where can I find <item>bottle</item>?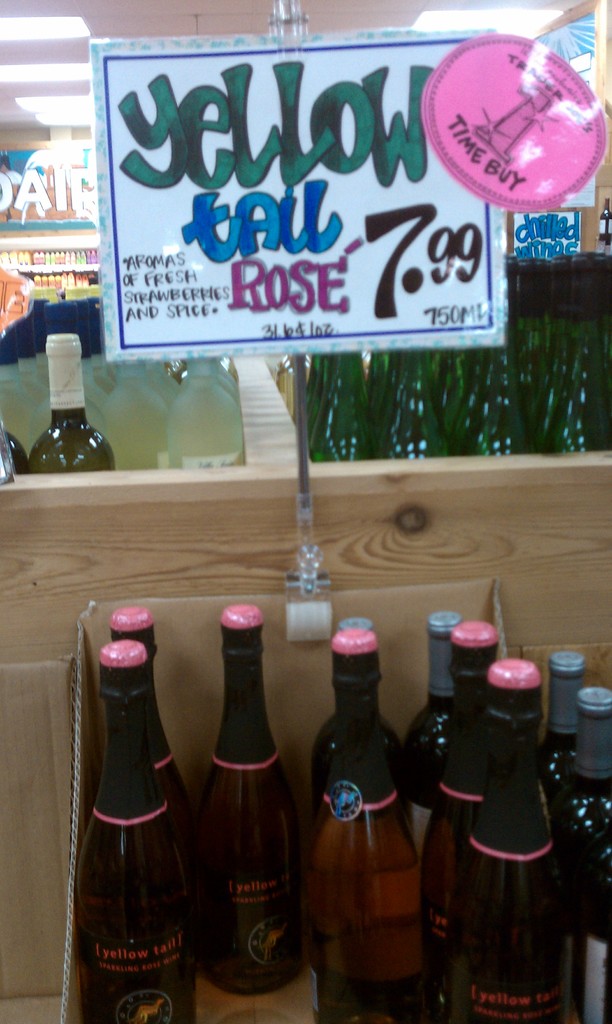
You can find it at x1=583, y1=682, x2=611, y2=1023.
